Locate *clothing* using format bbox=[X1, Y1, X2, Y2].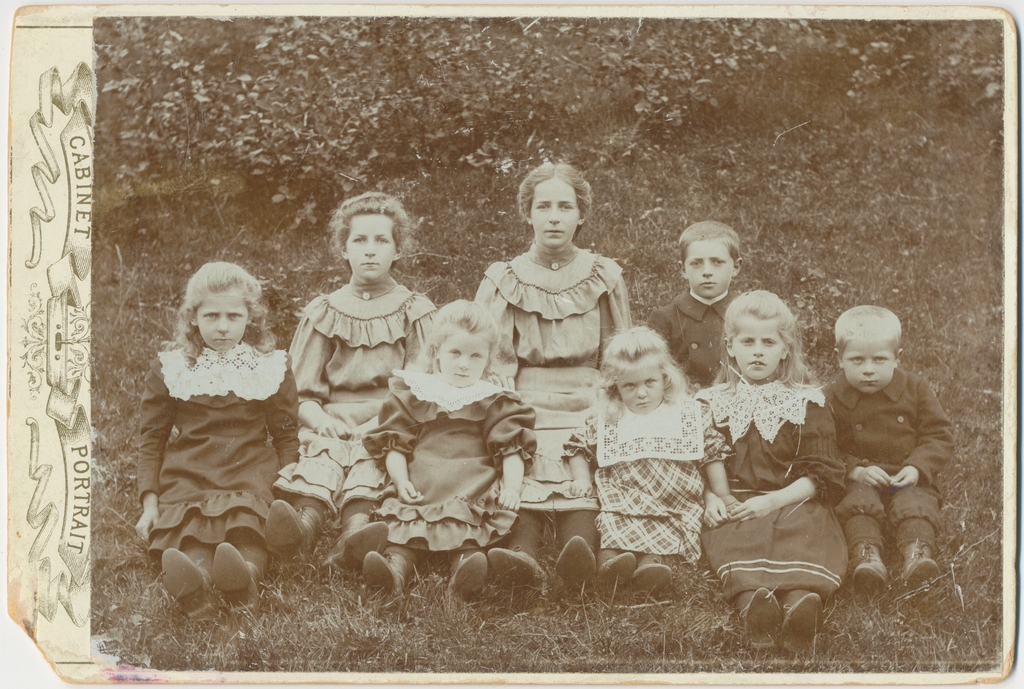
bbox=[559, 396, 724, 556].
